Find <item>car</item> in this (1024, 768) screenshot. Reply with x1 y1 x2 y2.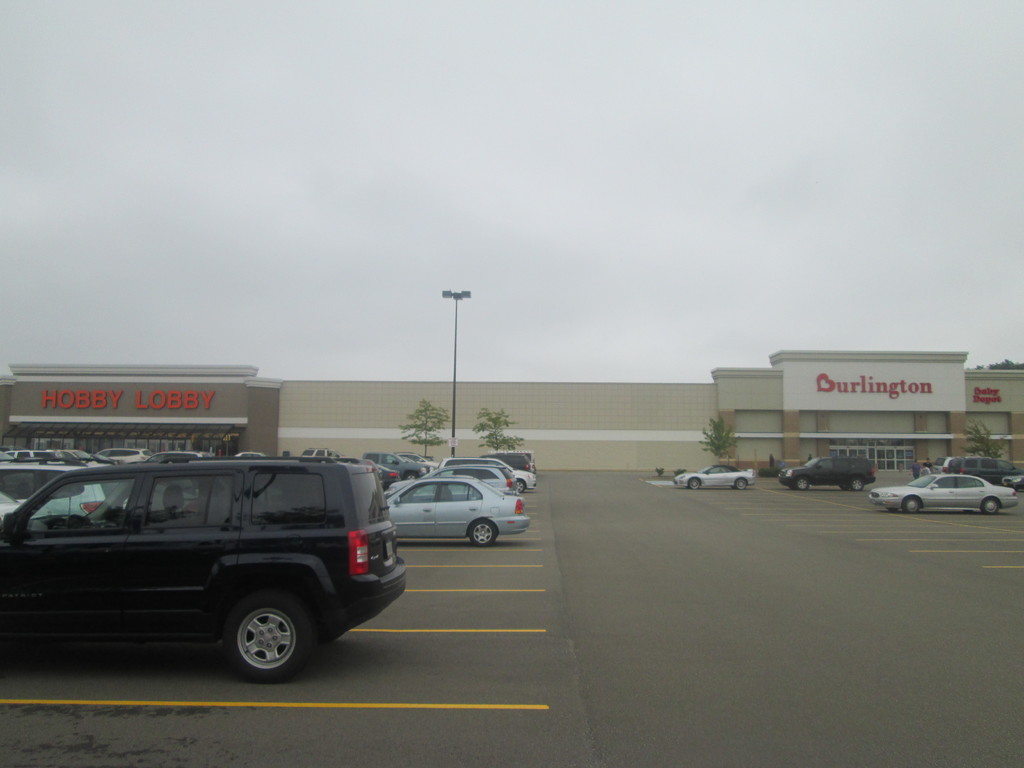
1001 474 1023 486.
